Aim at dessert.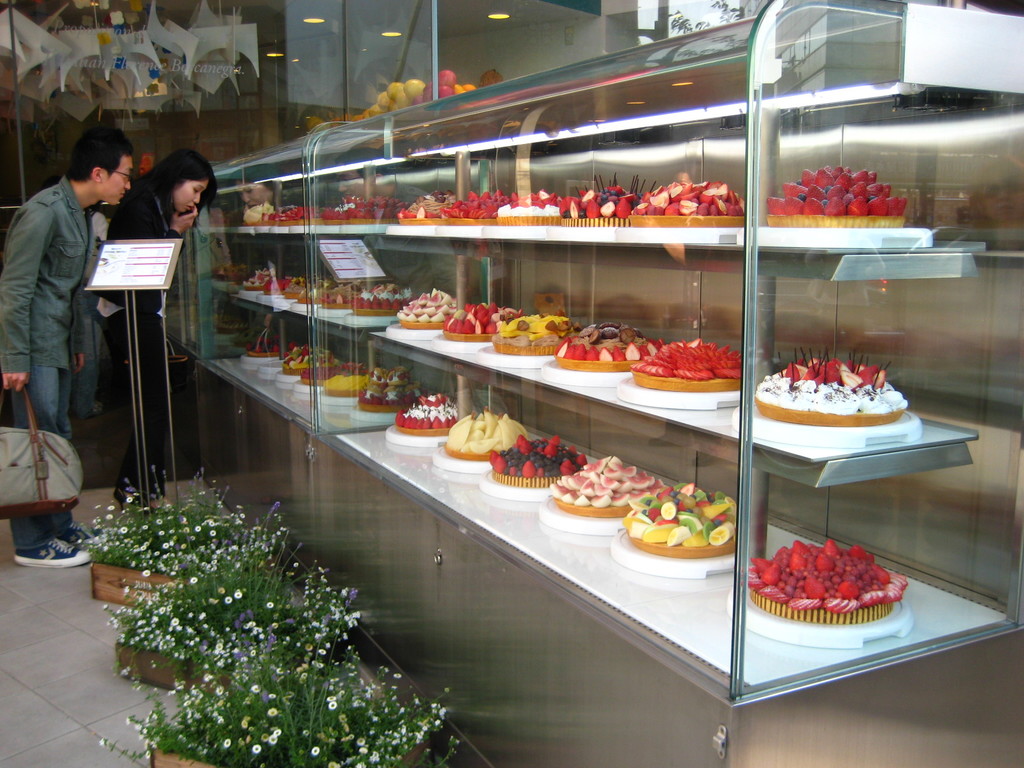
Aimed at select_region(294, 362, 344, 387).
